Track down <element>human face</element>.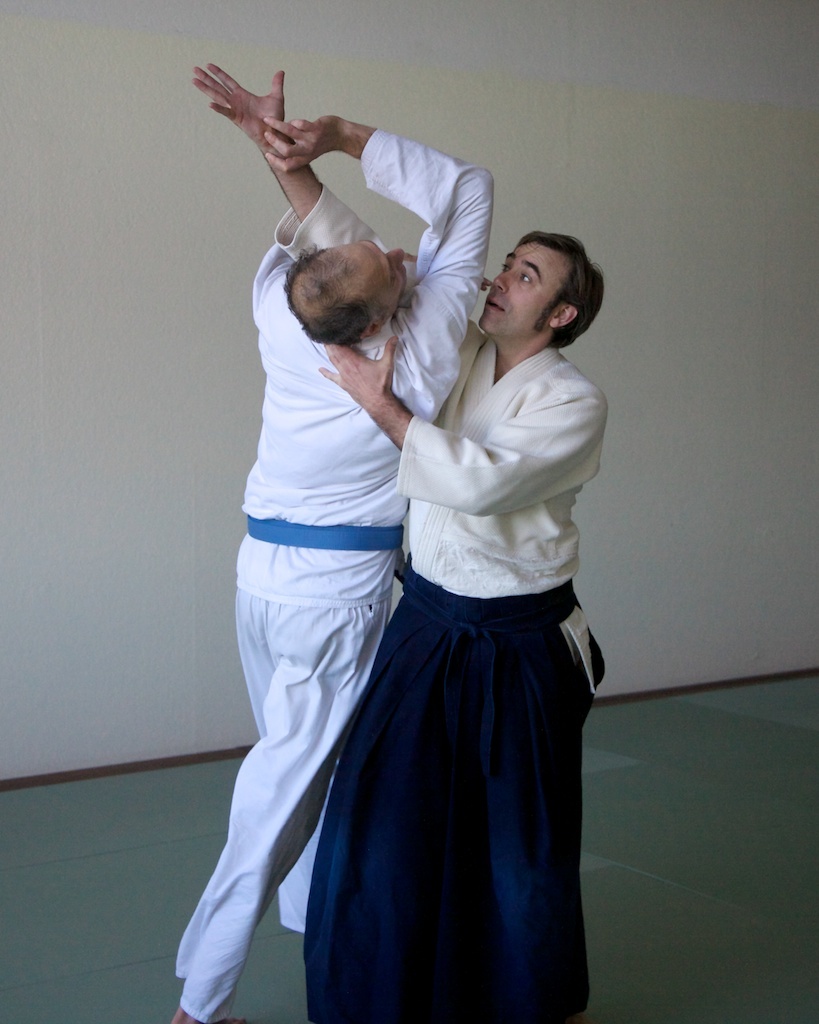
Tracked to {"x1": 481, "y1": 235, "x2": 561, "y2": 334}.
